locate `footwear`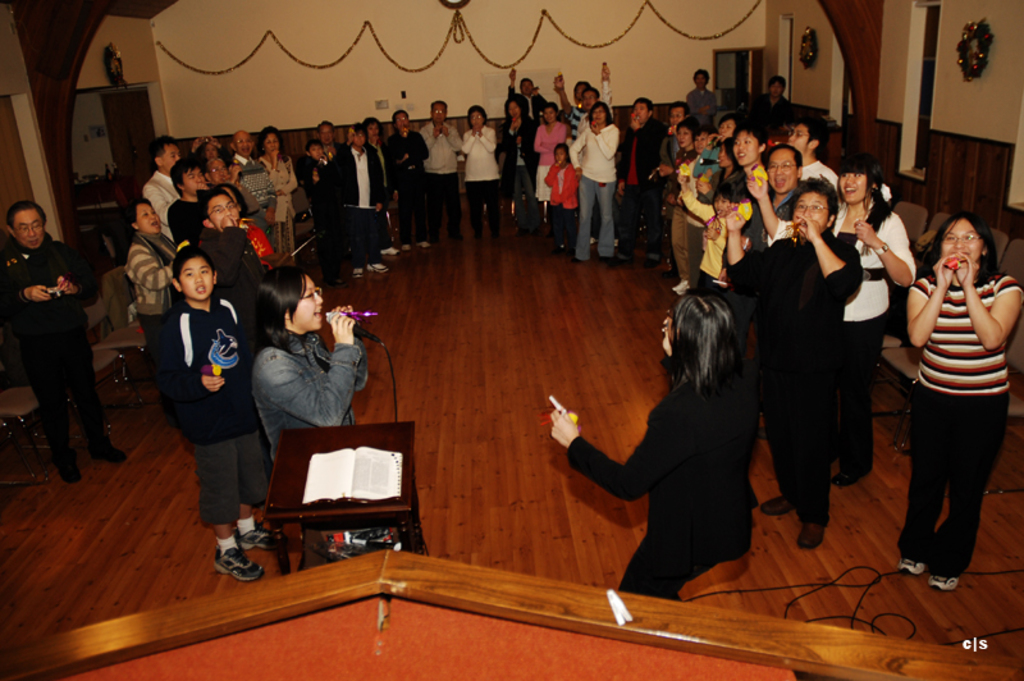
x1=931 y1=576 x2=957 y2=591
